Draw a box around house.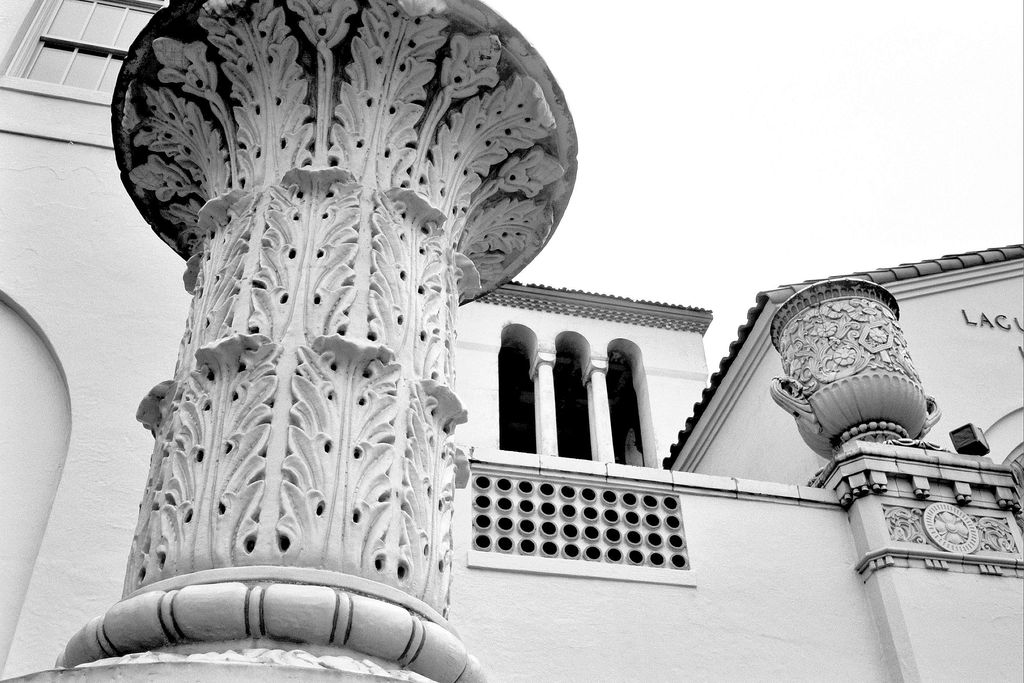
0/0/1023/682.
